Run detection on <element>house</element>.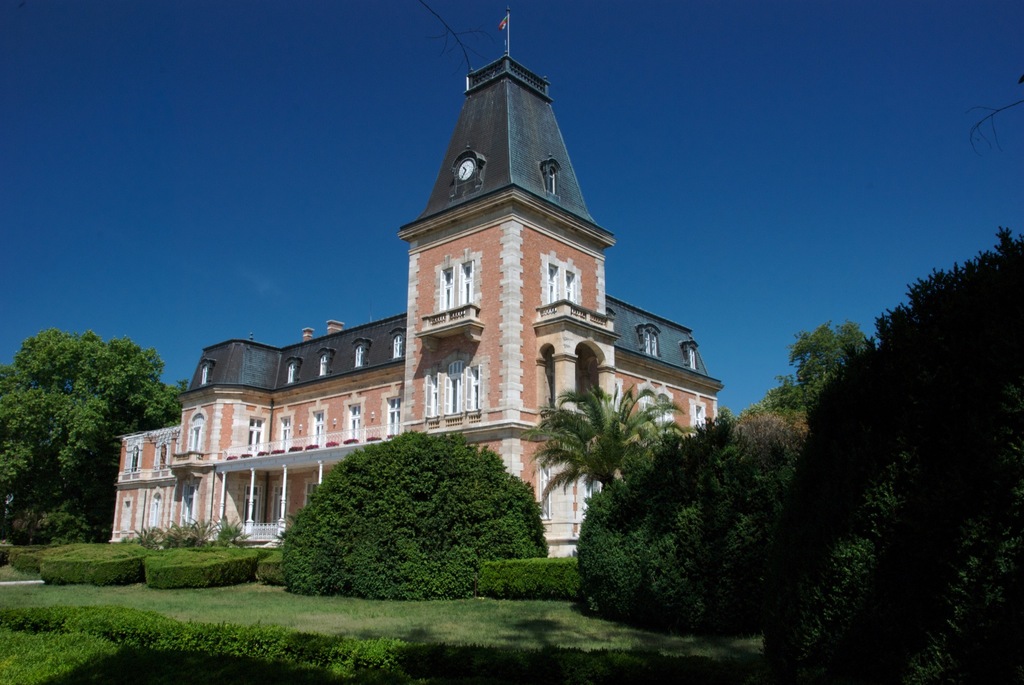
Result: 729:397:806:434.
